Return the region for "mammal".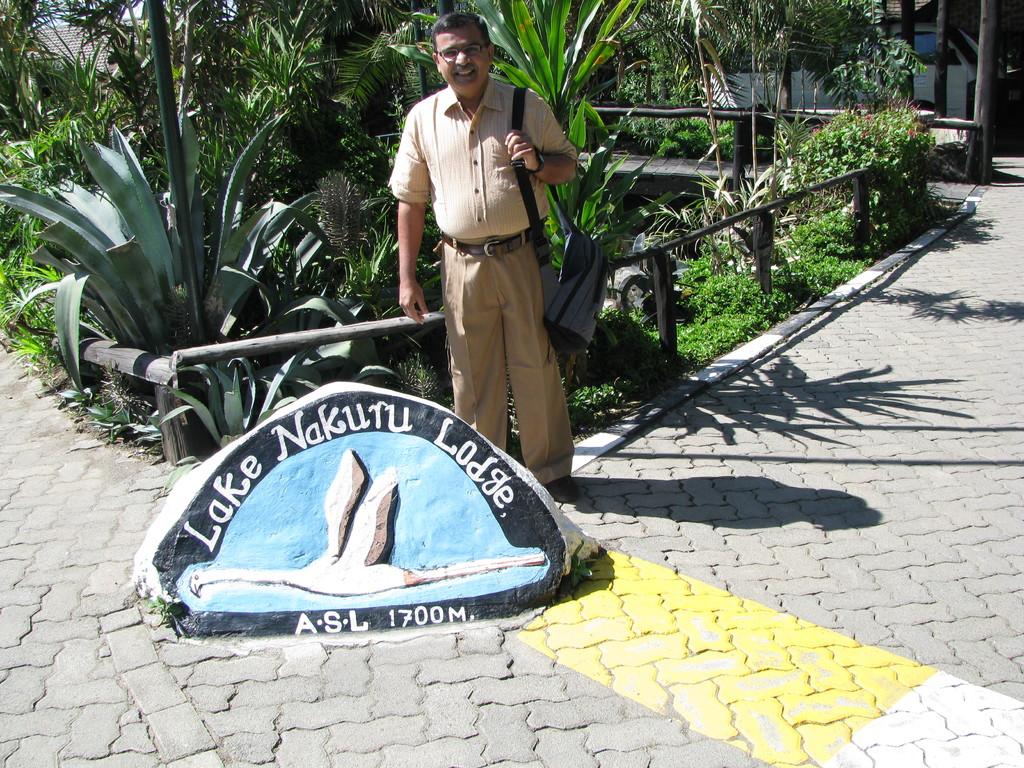
region(388, 12, 578, 503).
